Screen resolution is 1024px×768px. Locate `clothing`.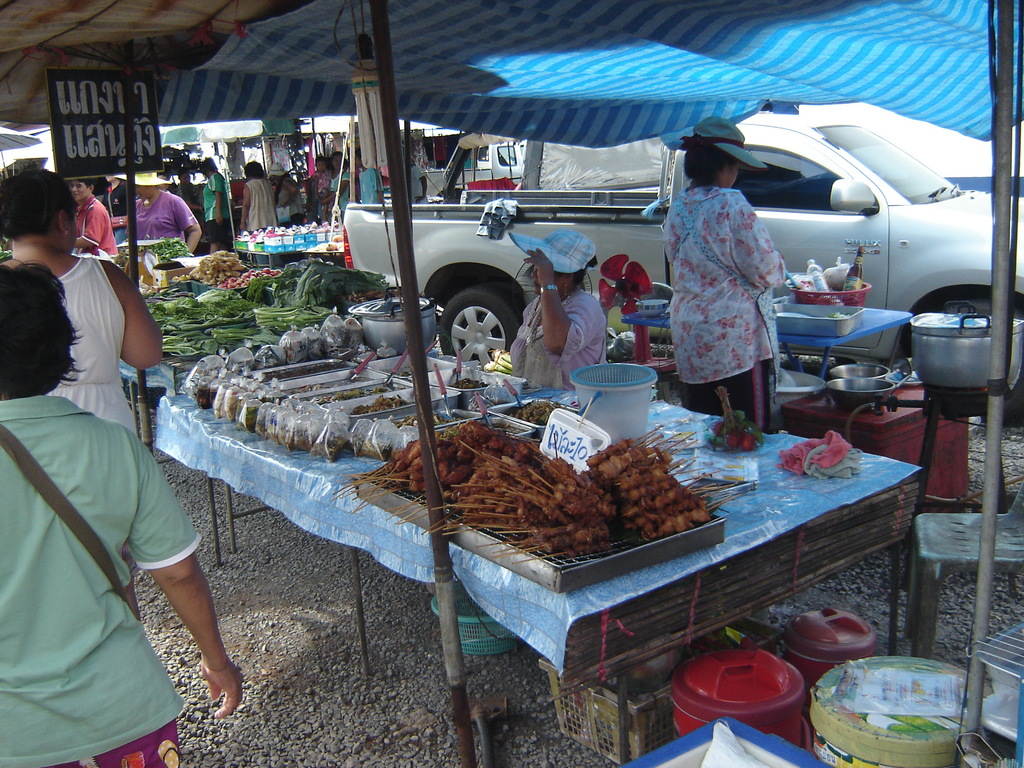
l=330, t=170, r=348, b=223.
